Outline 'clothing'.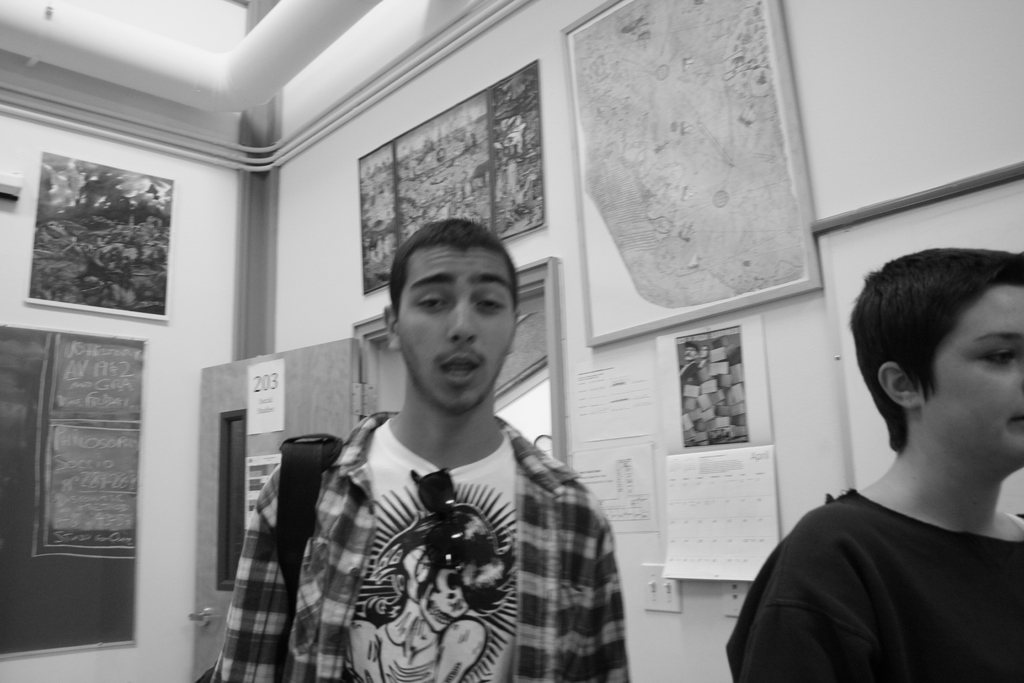
Outline: <region>262, 352, 619, 681</region>.
